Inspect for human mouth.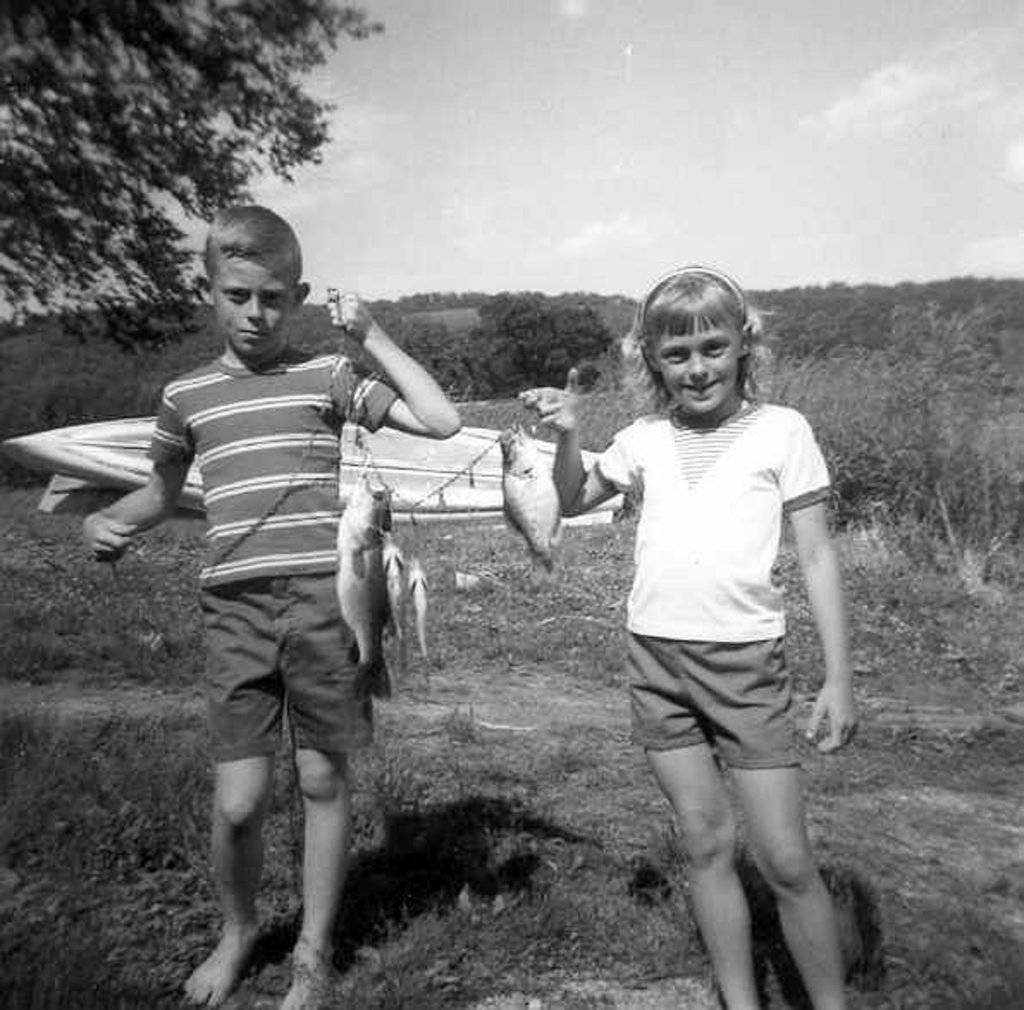
Inspection: box=[688, 380, 714, 399].
